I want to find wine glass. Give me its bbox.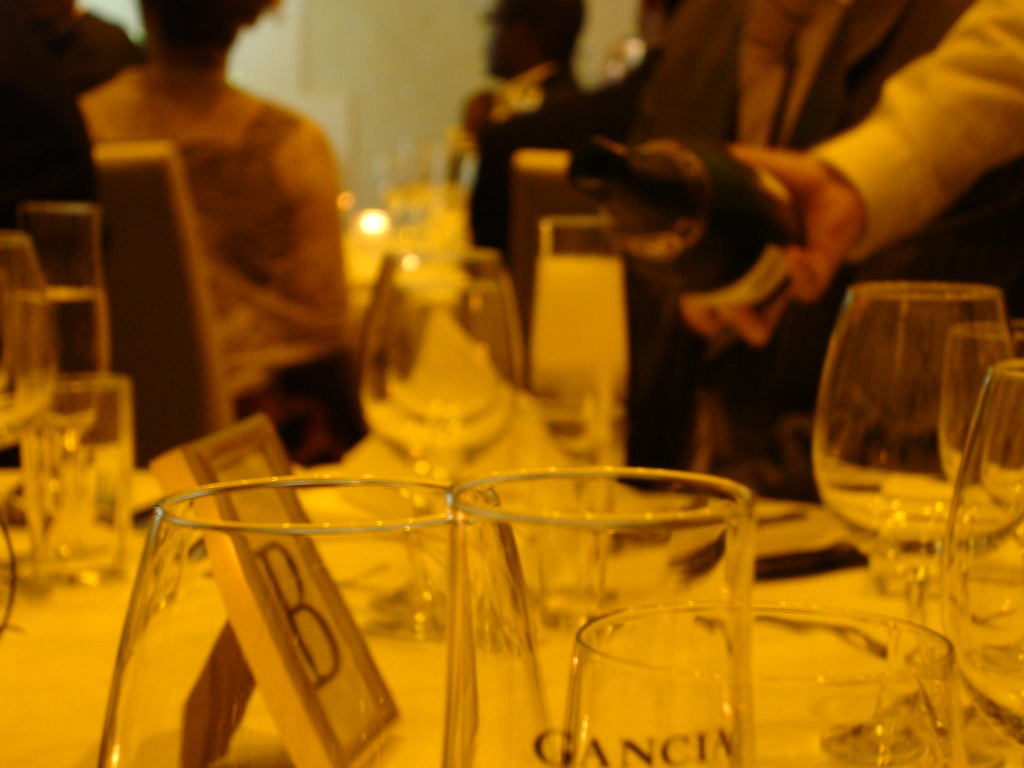
x1=925, y1=312, x2=1023, y2=588.
